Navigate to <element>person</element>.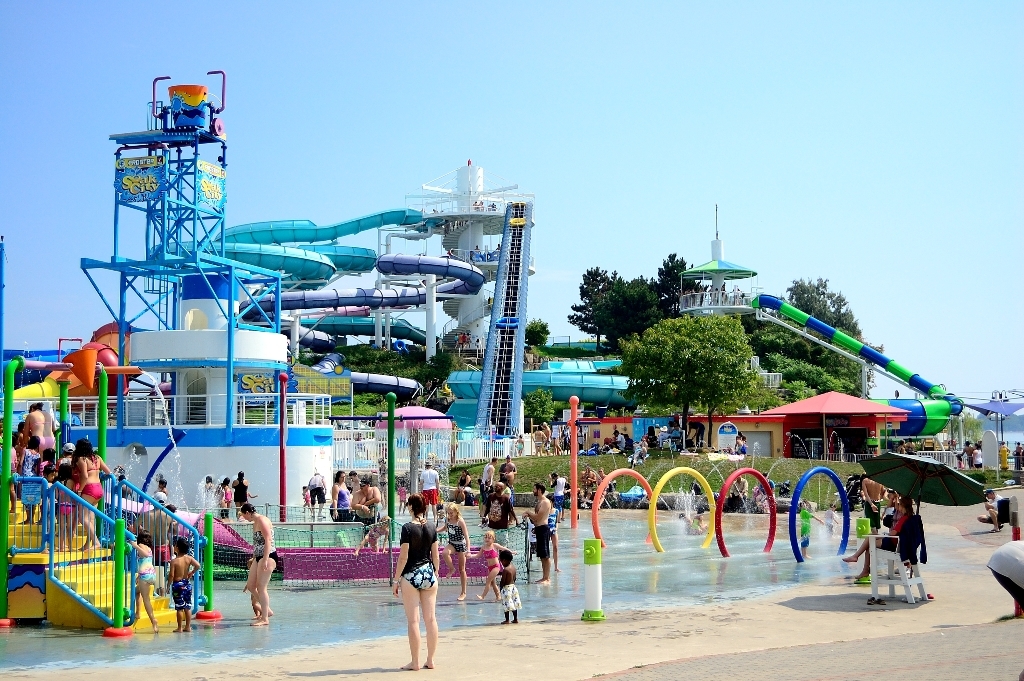
Navigation target: detection(351, 515, 391, 558).
